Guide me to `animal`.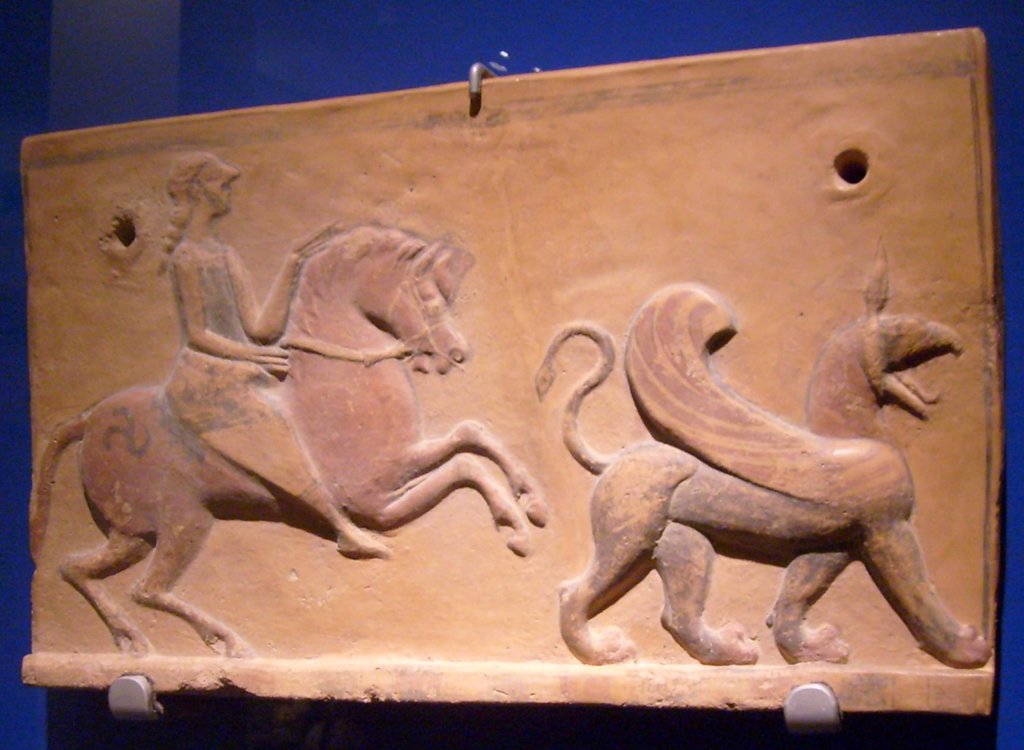
Guidance: box(531, 311, 993, 664).
